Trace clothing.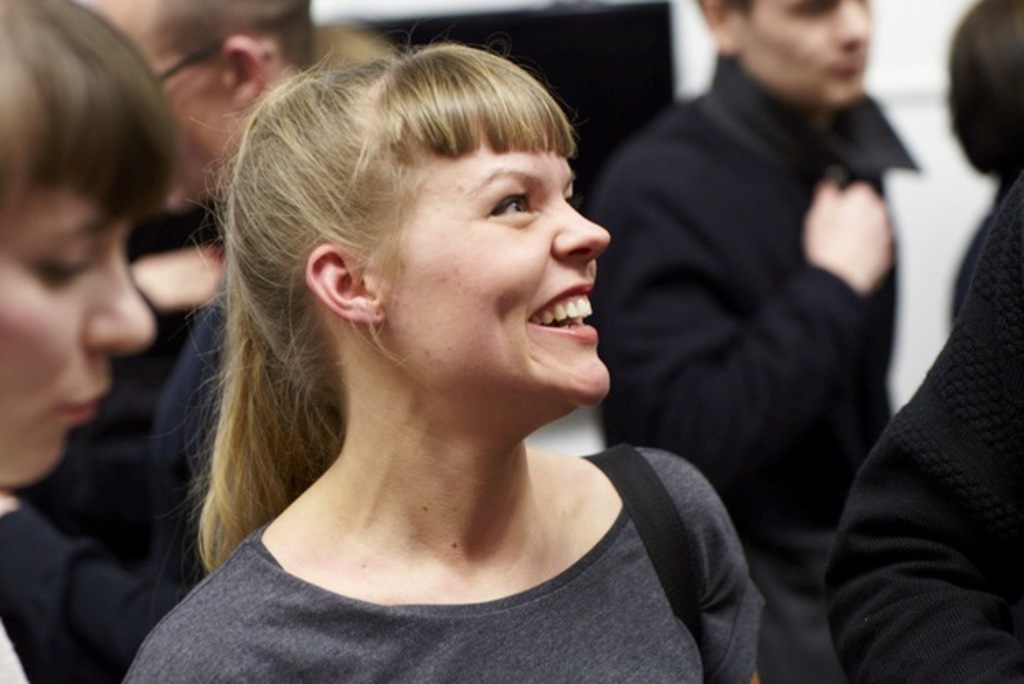
Traced to x1=585, y1=40, x2=925, y2=682.
